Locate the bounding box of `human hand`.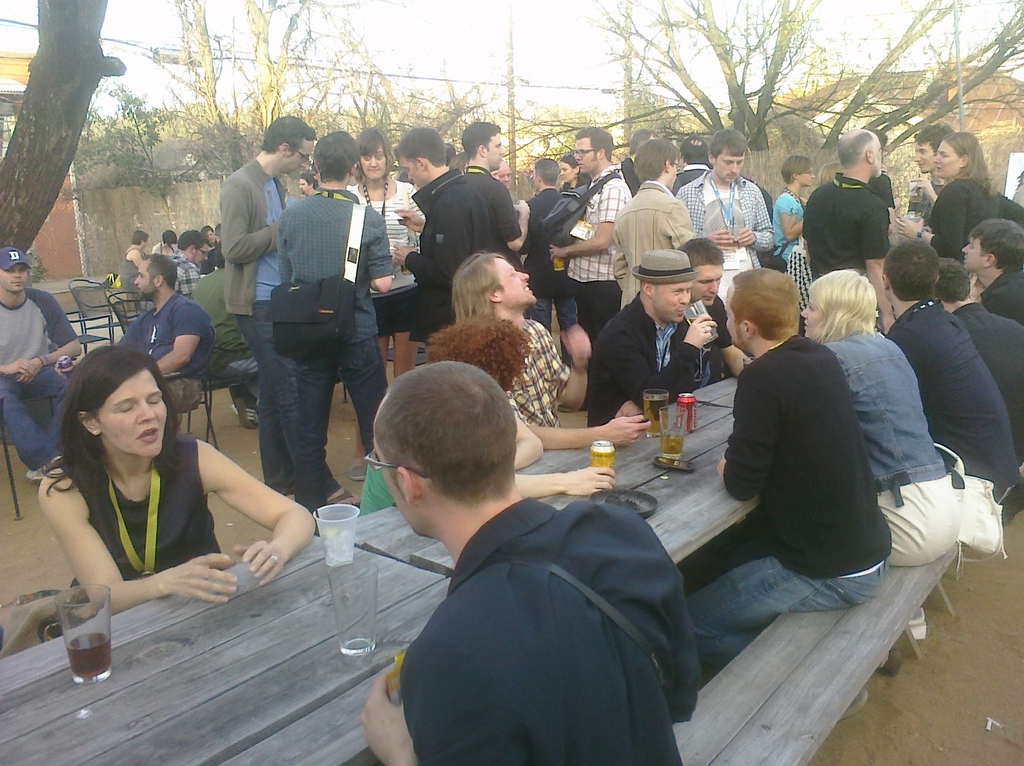
Bounding box: (361,674,416,765).
